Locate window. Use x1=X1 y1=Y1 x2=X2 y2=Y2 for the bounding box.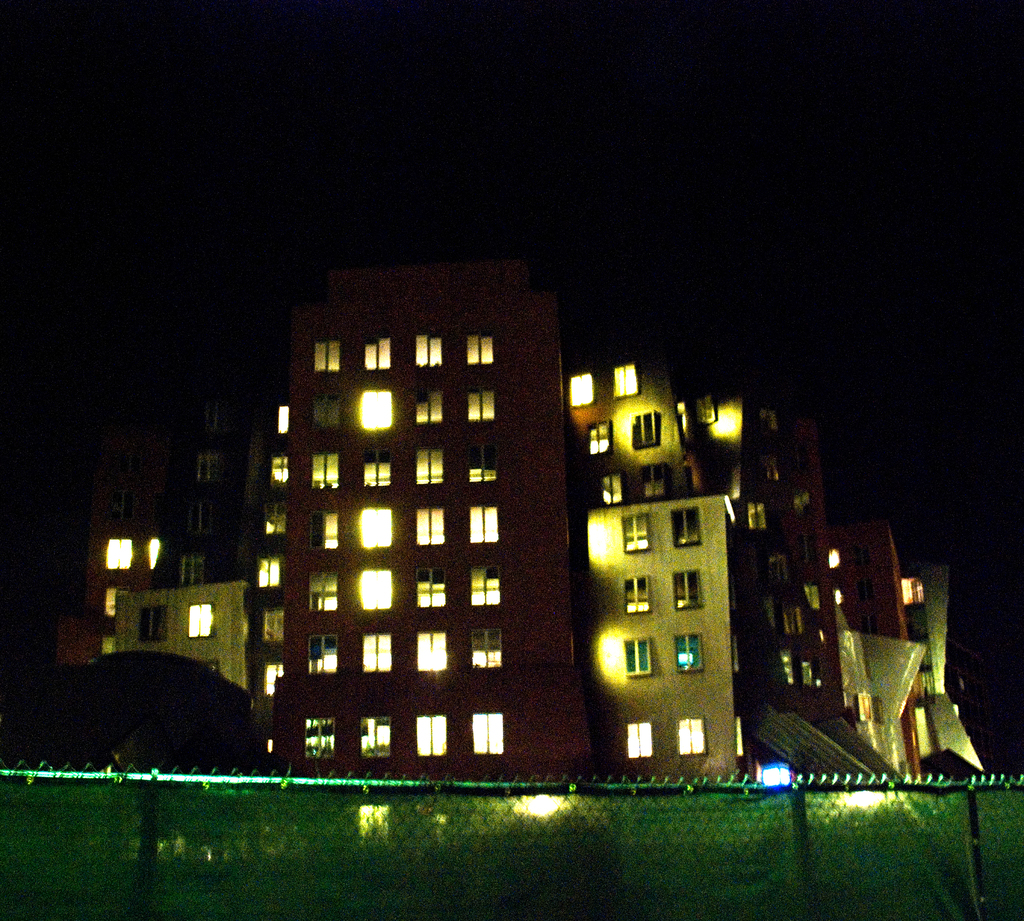
x1=419 y1=395 x2=438 y2=420.
